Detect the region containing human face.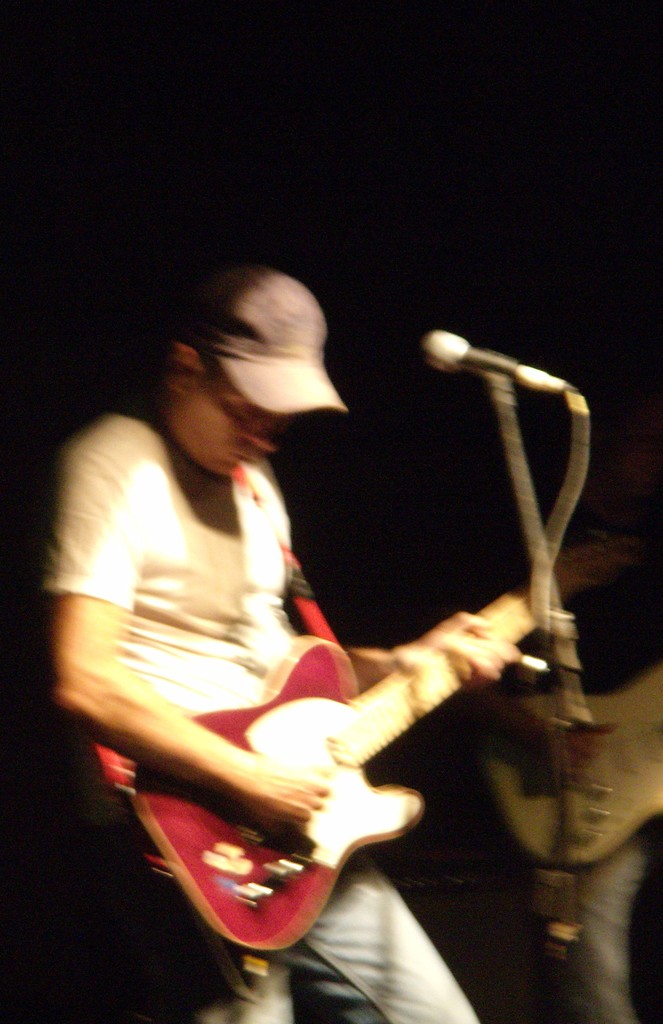
{"x1": 181, "y1": 362, "x2": 276, "y2": 477}.
